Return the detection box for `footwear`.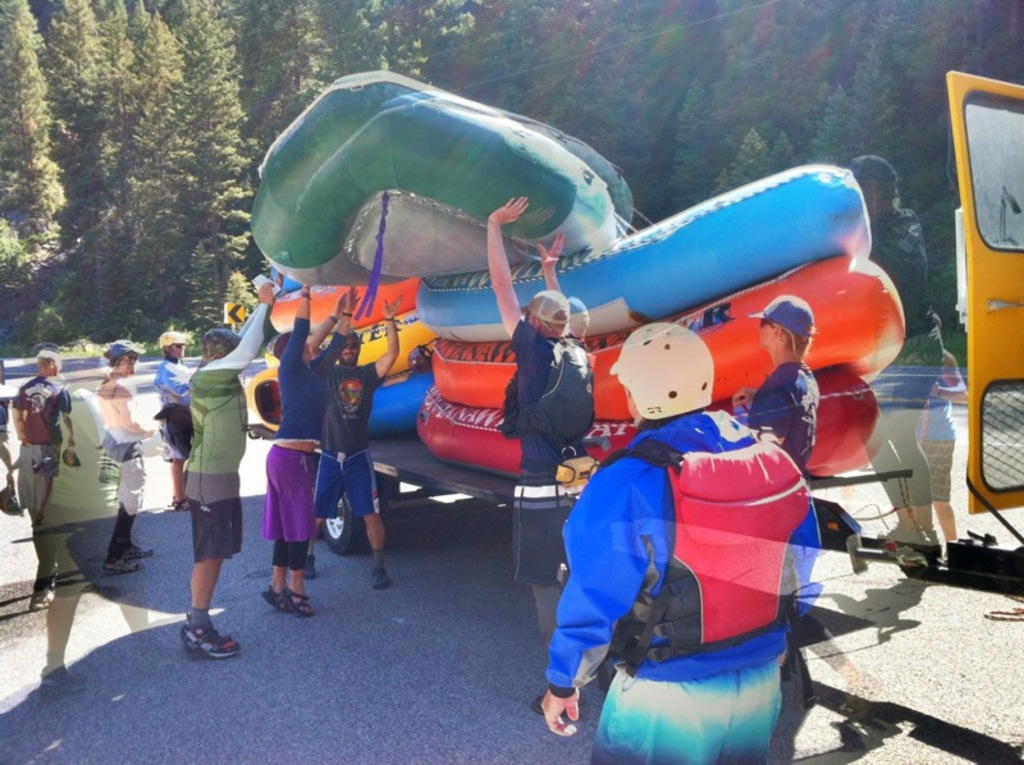
bbox(177, 490, 189, 514).
